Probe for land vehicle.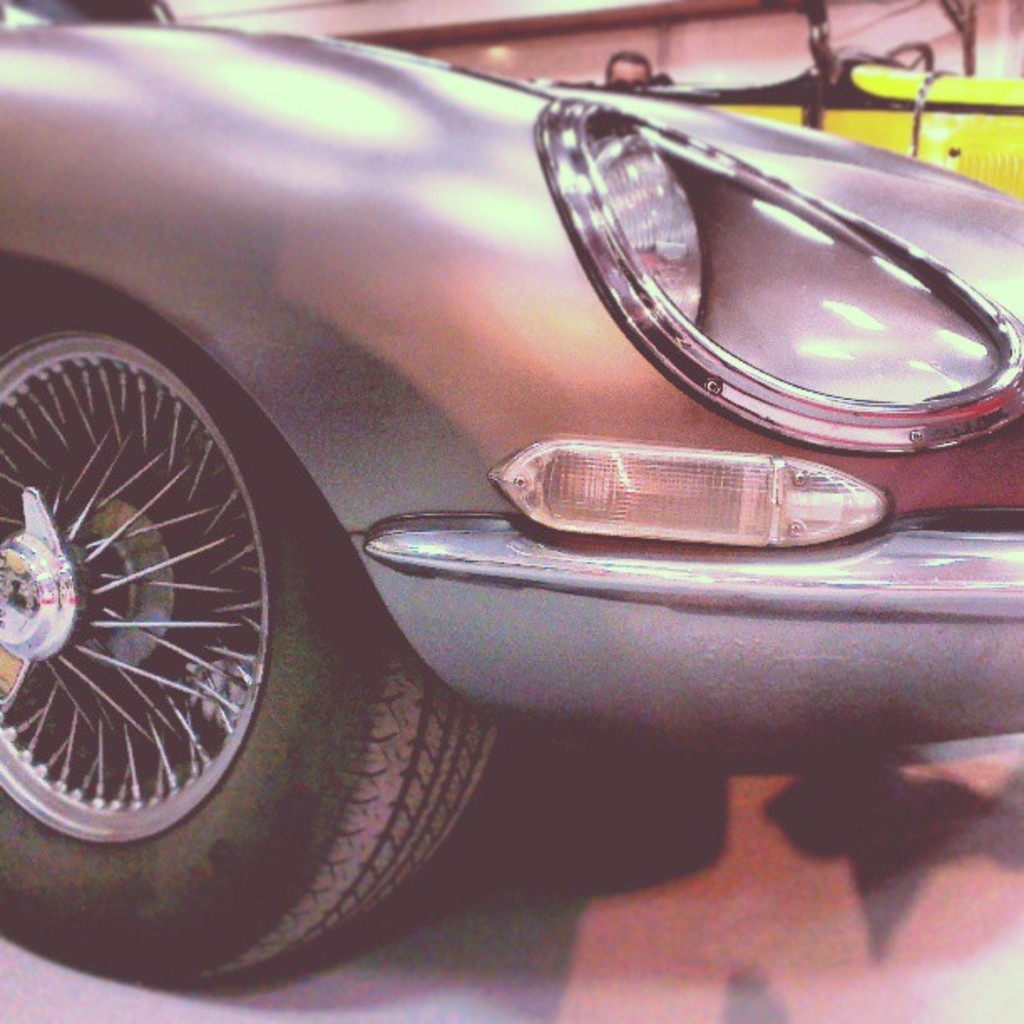
Probe result: [x1=0, y1=0, x2=1023, y2=954].
